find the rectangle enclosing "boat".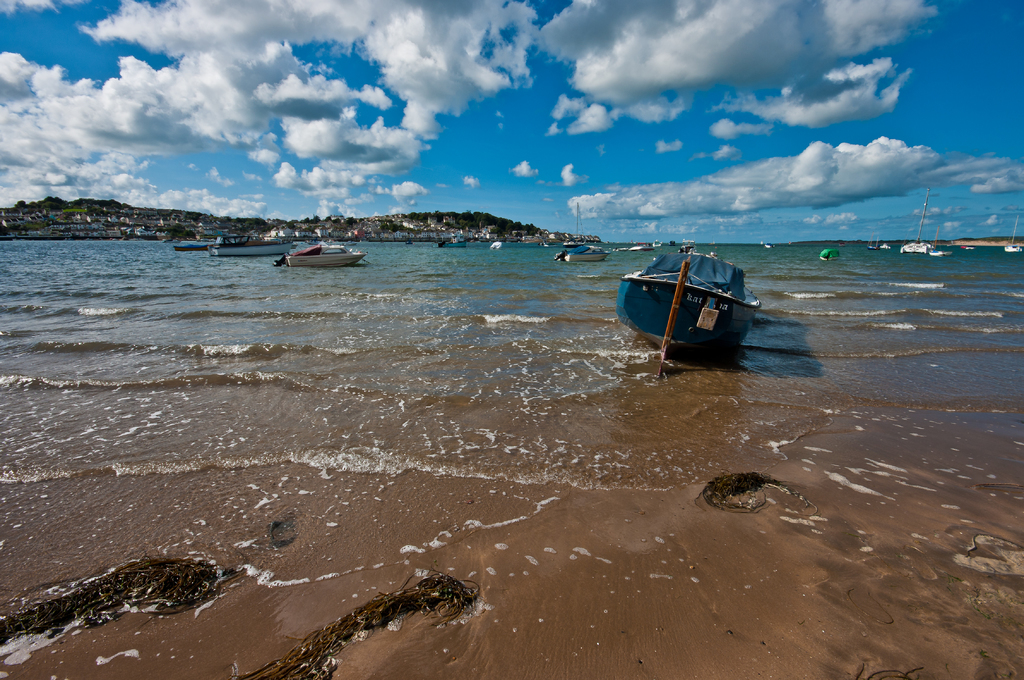
BBox(553, 243, 613, 263).
